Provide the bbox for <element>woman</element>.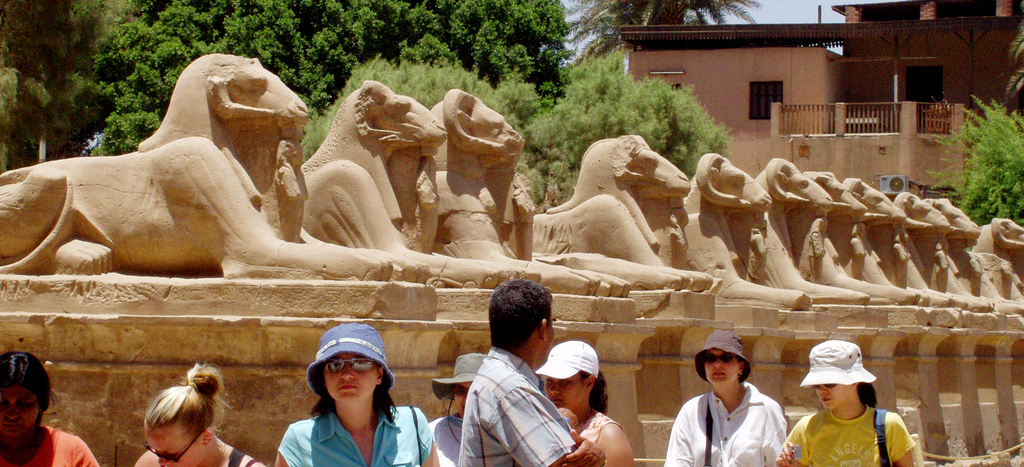
0:348:106:466.
